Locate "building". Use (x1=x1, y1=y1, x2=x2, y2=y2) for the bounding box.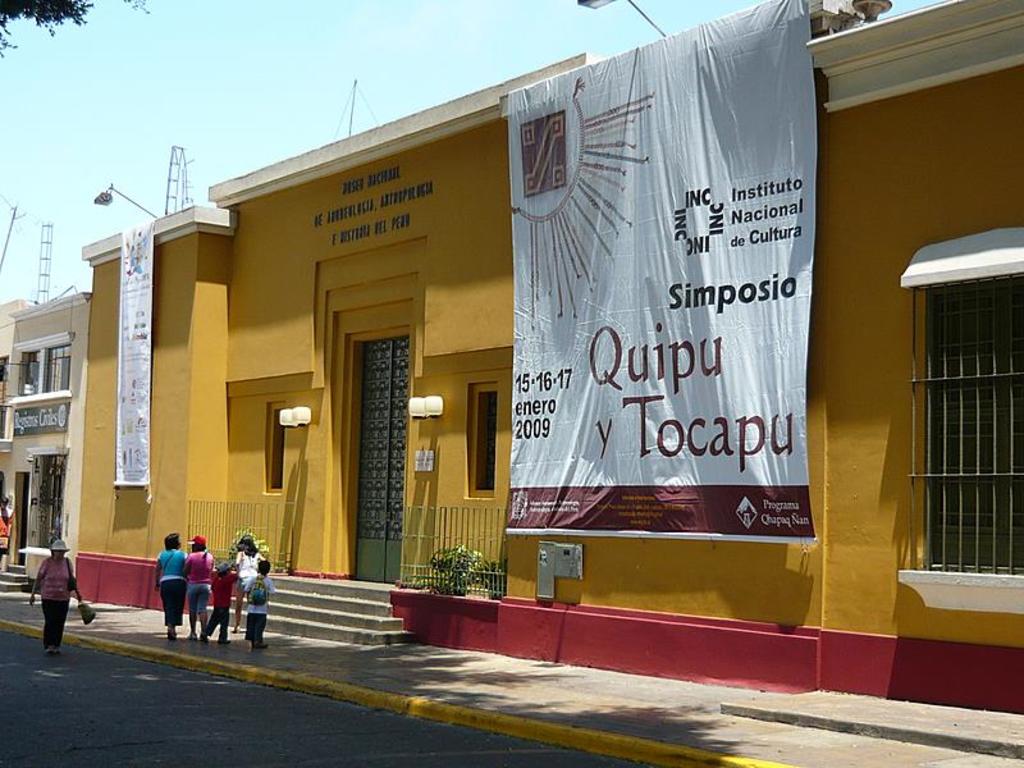
(x1=0, y1=285, x2=96, y2=586).
